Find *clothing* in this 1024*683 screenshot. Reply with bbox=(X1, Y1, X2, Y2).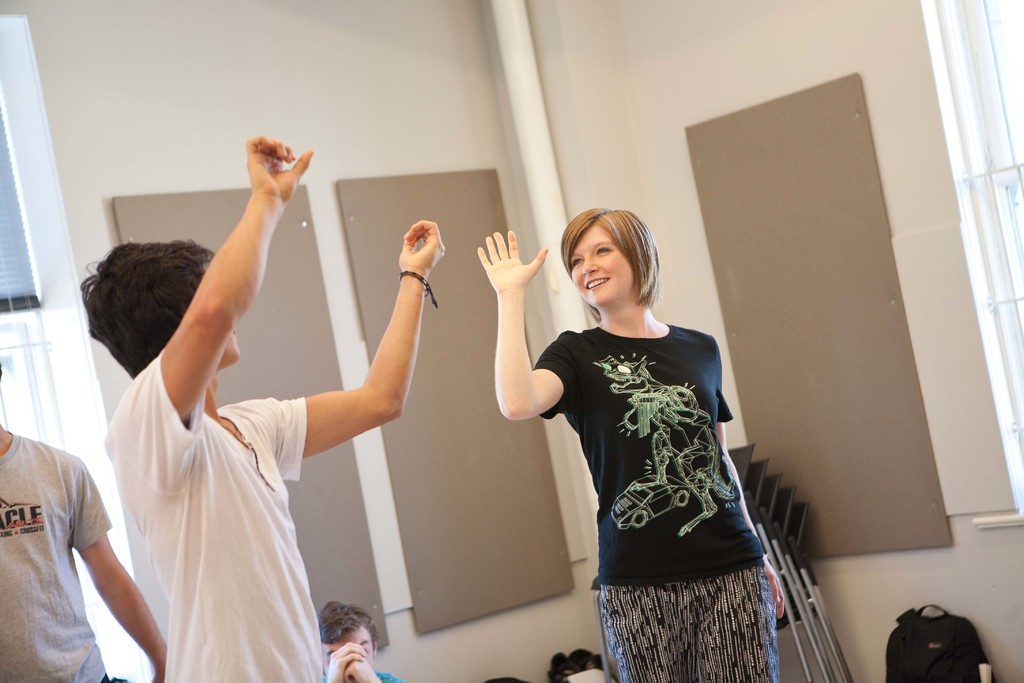
bbox=(525, 274, 777, 675).
